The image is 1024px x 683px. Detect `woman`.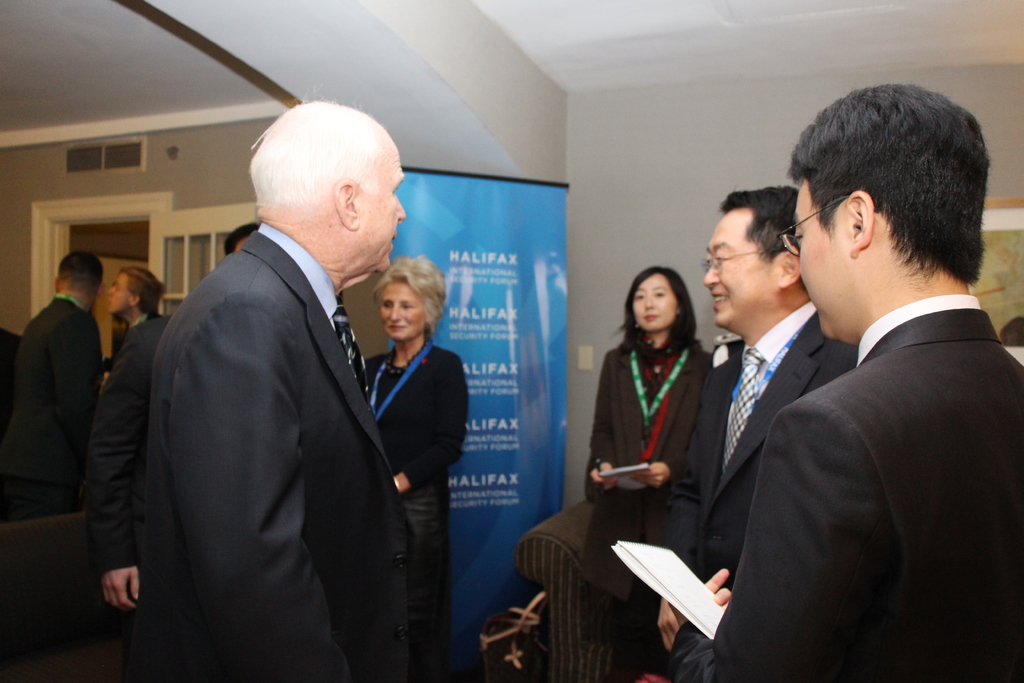
Detection: locate(353, 253, 475, 682).
